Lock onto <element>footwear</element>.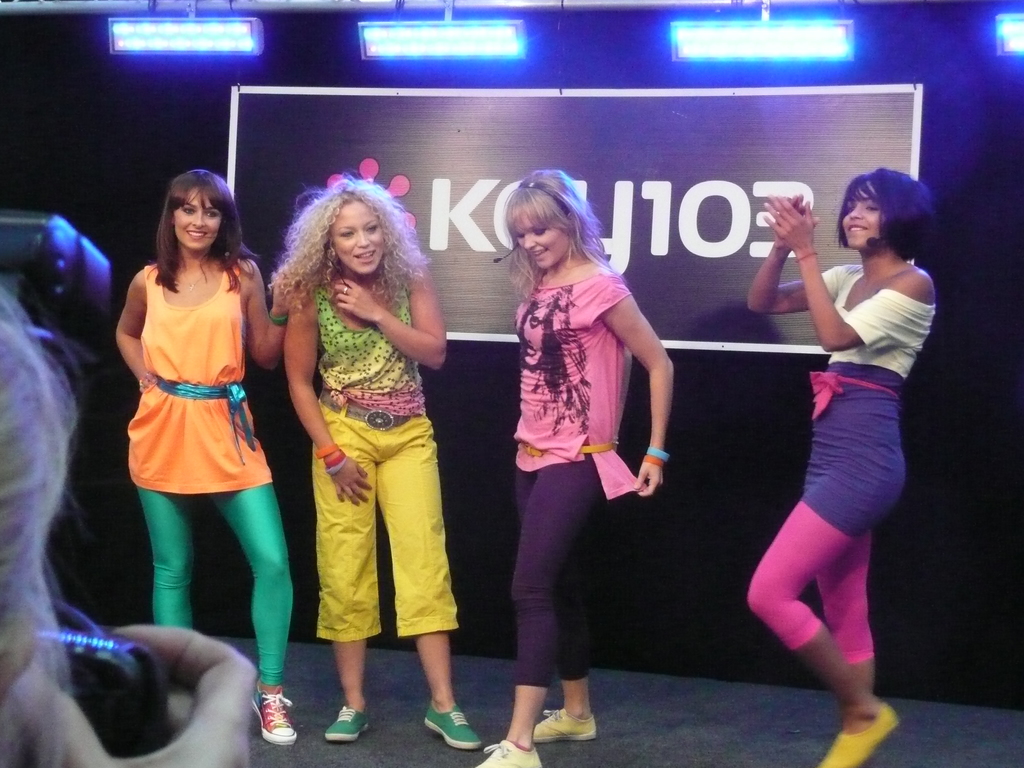
Locked: locate(817, 704, 902, 767).
